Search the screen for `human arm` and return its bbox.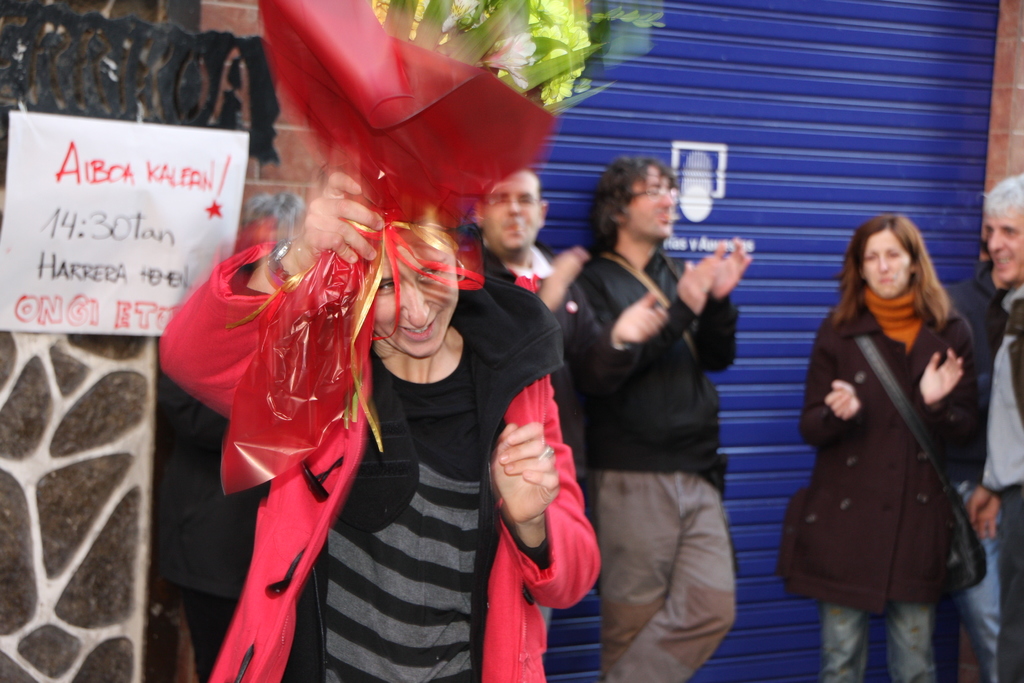
Found: rect(698, 237, 750, 379).
